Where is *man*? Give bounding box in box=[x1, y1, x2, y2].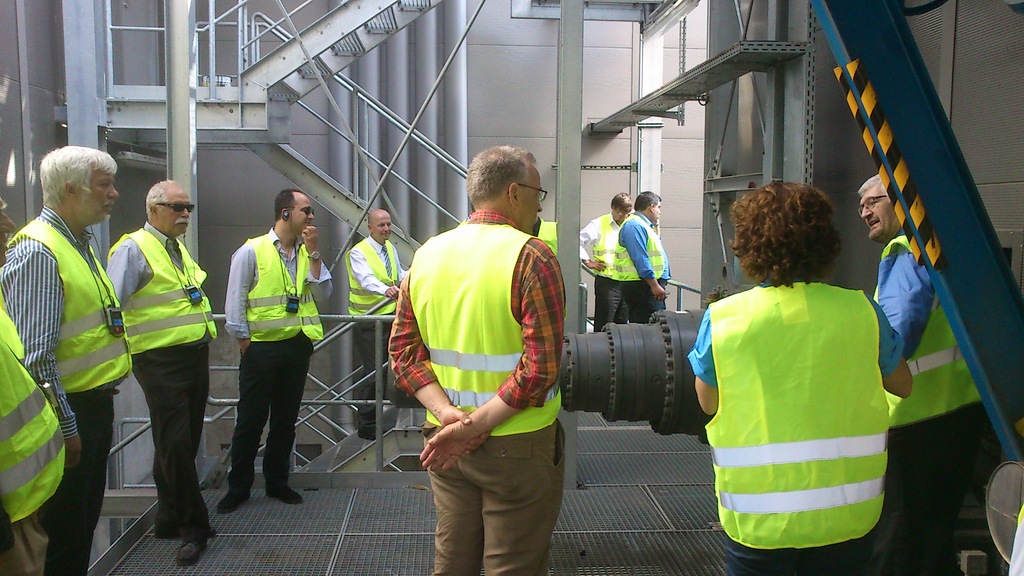
box=[572, 196, 635, 330].
